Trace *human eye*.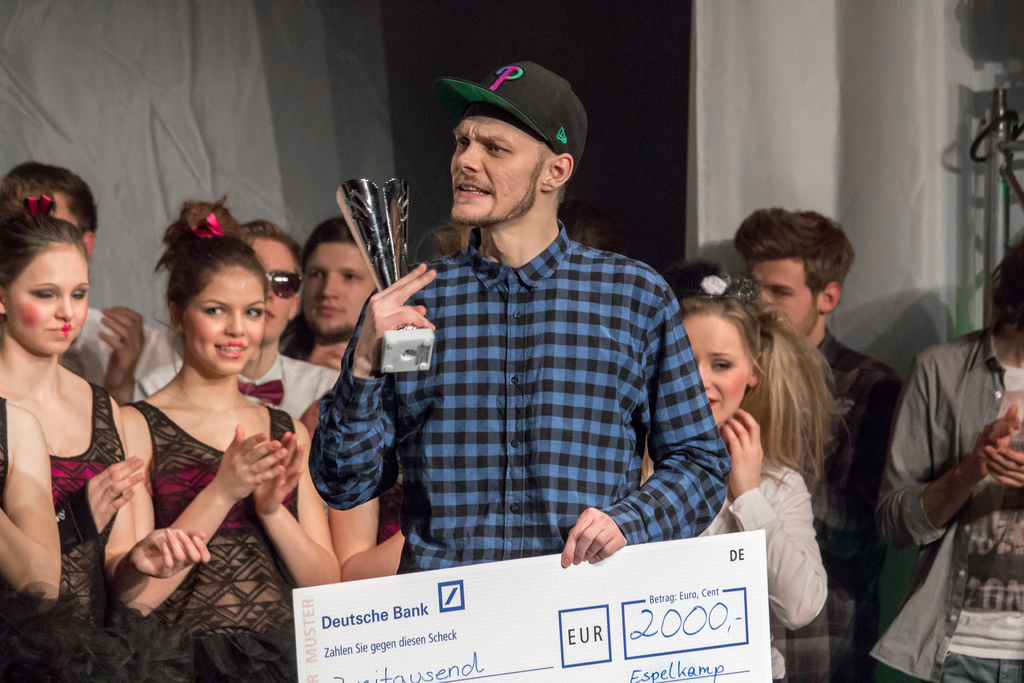
Traced to {"x1": 485, "y1": 140, "x2": 510, "y2": 156}.
